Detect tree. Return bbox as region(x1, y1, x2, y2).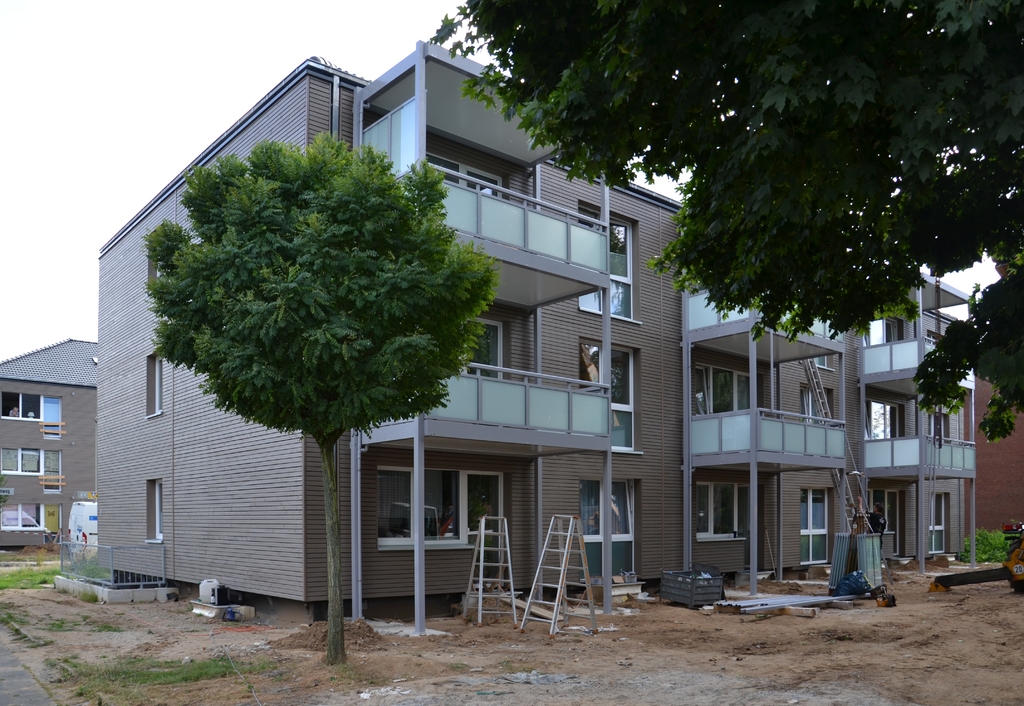
region(427, 0, 1023, 458).
